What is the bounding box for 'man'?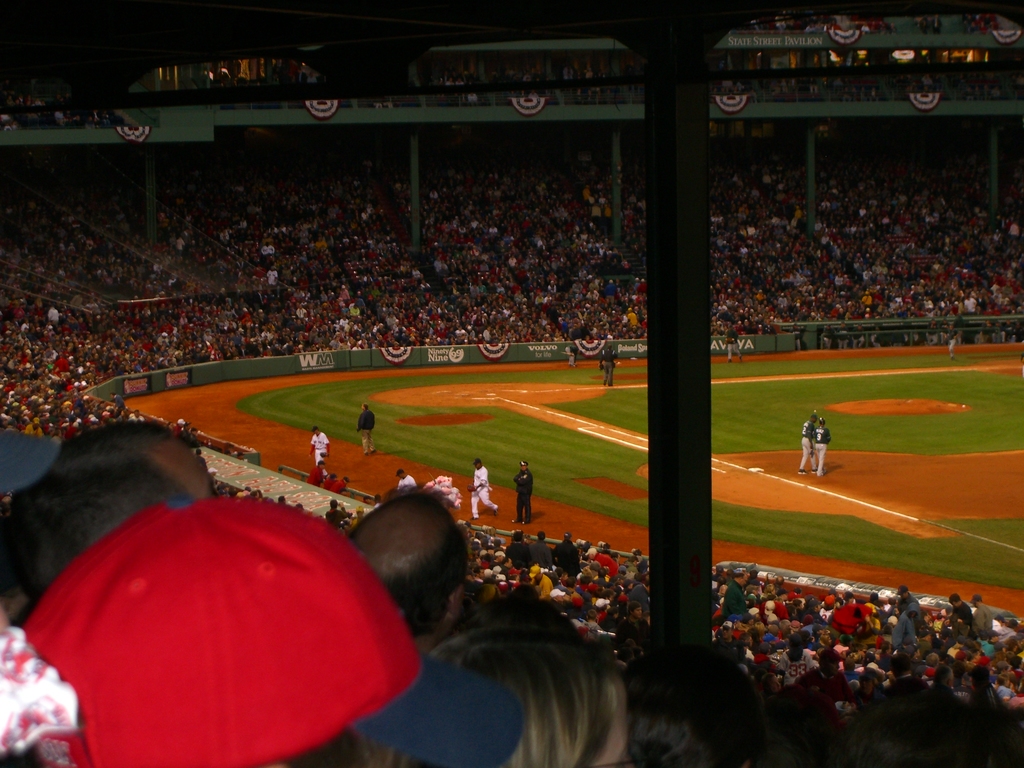
513:459:529:528.
